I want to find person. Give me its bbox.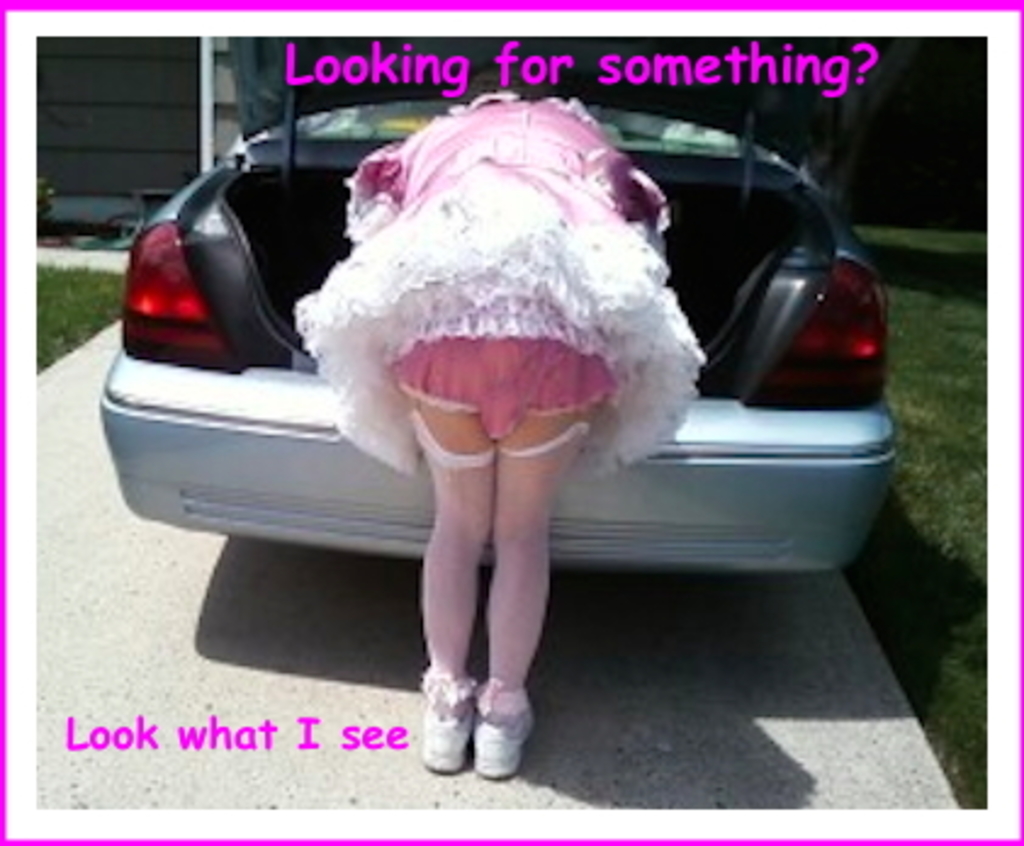
297, 70, 703, 778.
